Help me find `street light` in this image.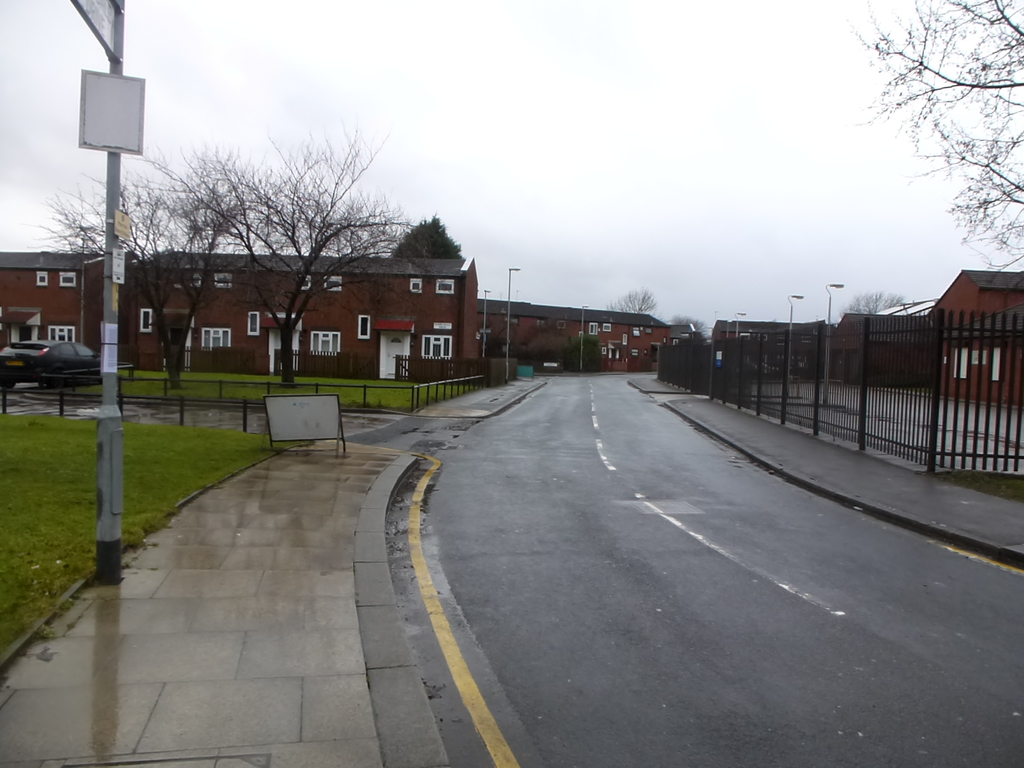
Found it: region(575, 301, 590, 371).
